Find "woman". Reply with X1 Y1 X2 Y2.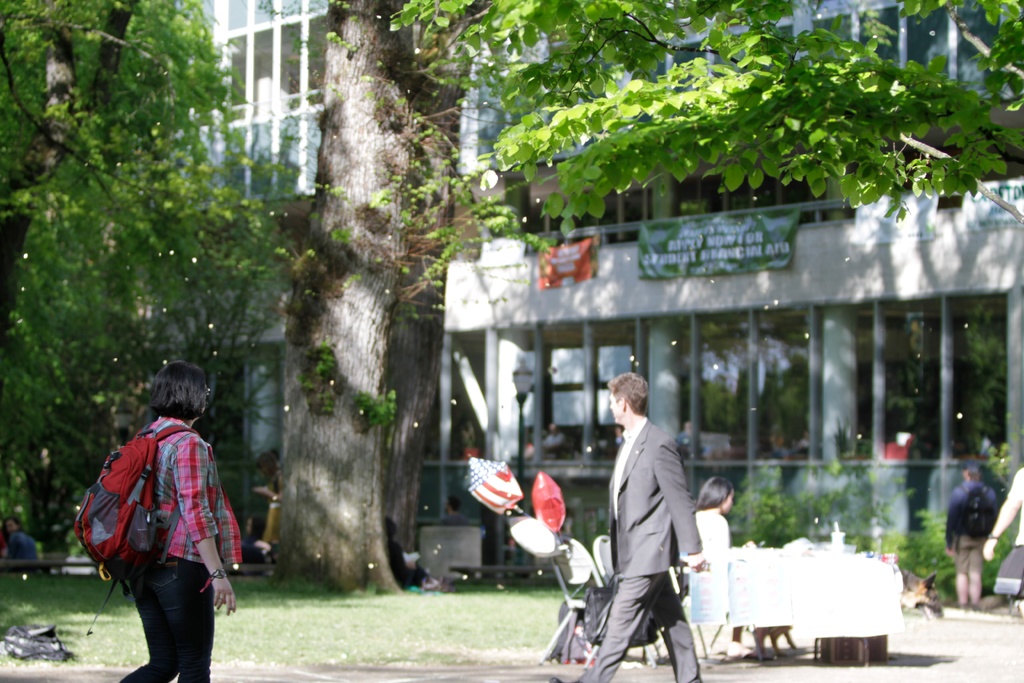
688 478 757 659.
